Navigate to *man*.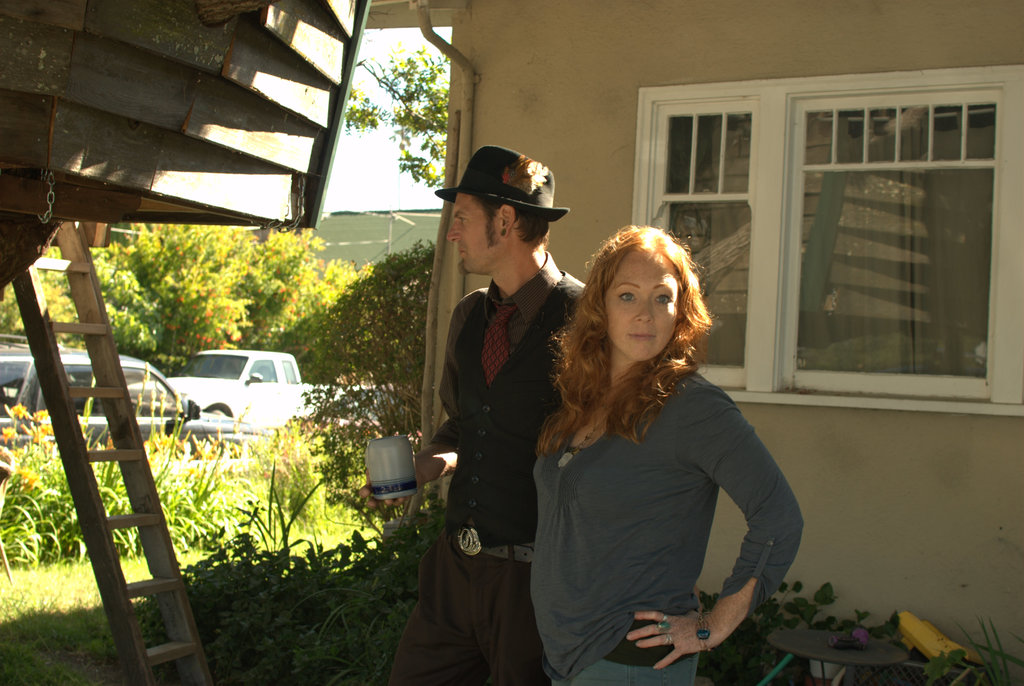
Navigation target: [x1=410, y1=145, x2=573, y2=684].
